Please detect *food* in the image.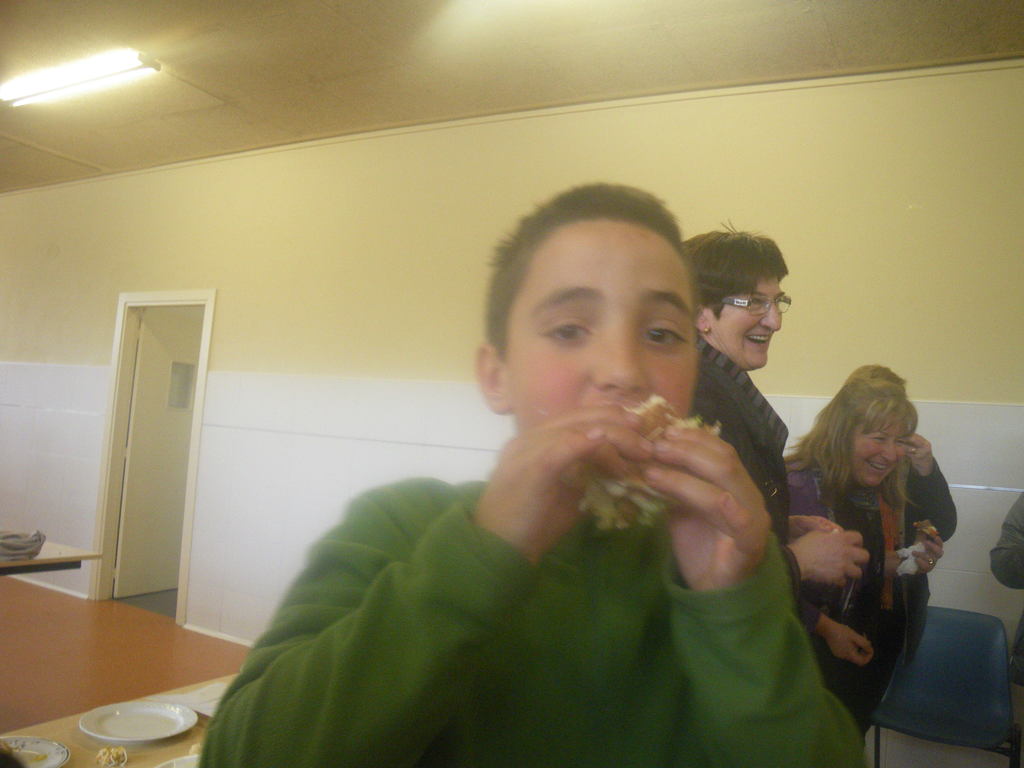
x1=188, y1=739, x2=204, y2=756.
